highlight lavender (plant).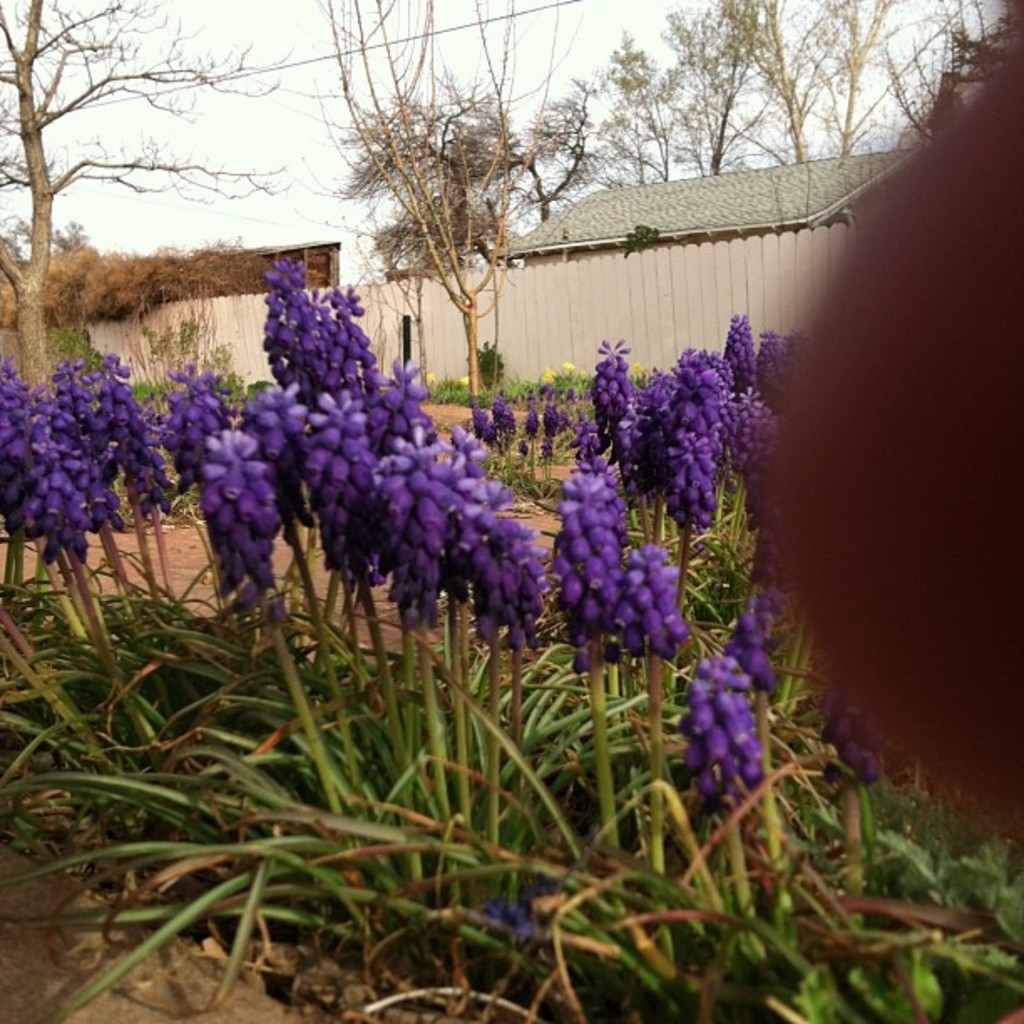
Highlighted region: 360/432/457/636.
